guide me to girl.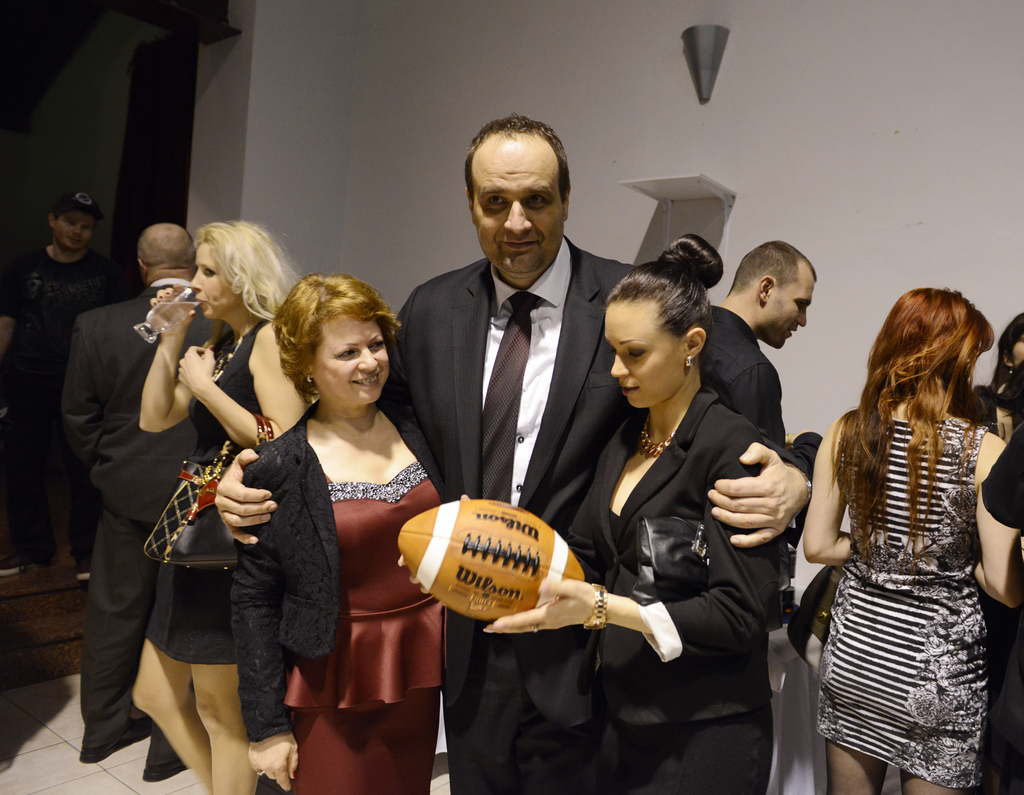
Guidance: 804:293:1019:794.
